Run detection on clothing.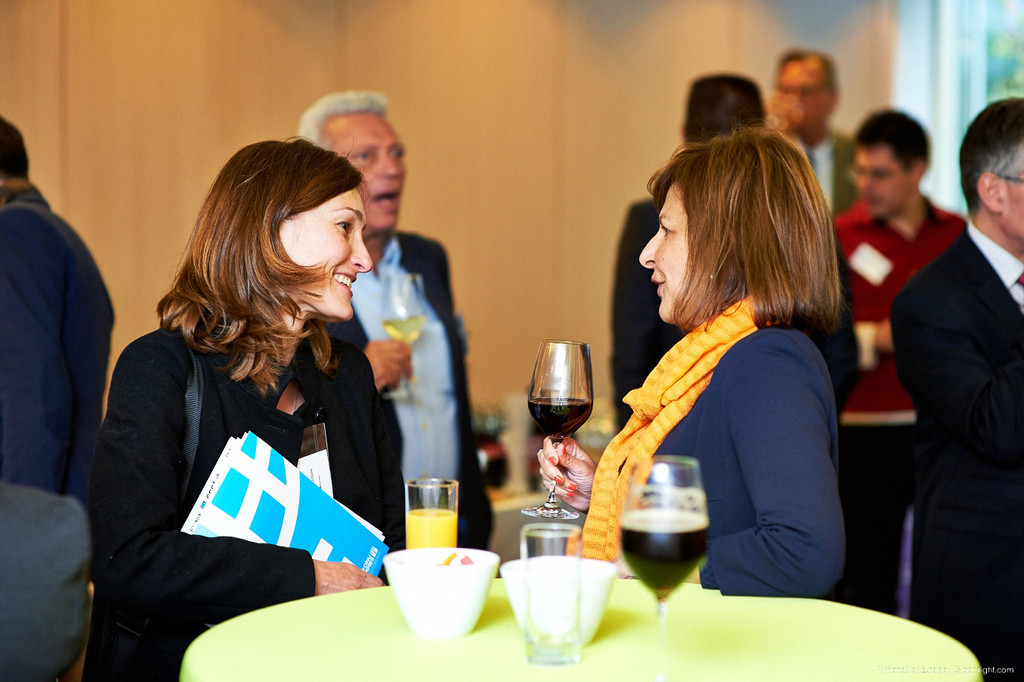
Result: [777, 122, 861, 211].
